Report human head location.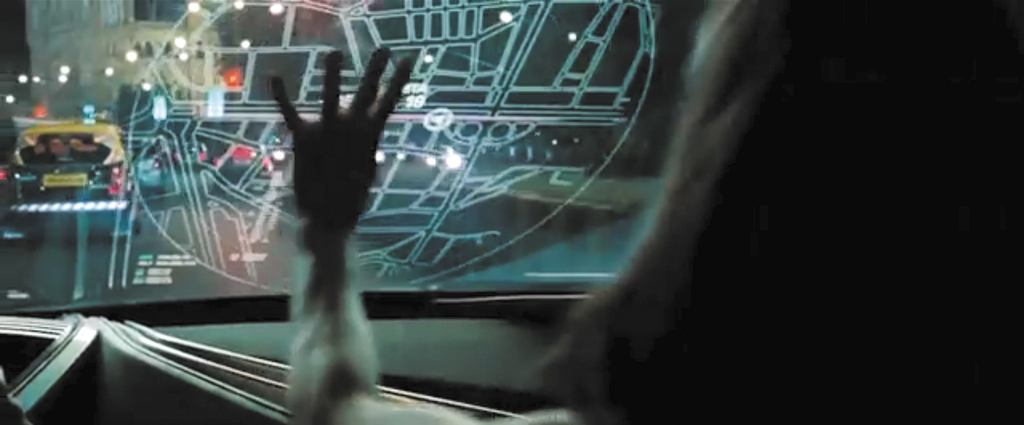
Report: box=[32, 132, 63, 160].
